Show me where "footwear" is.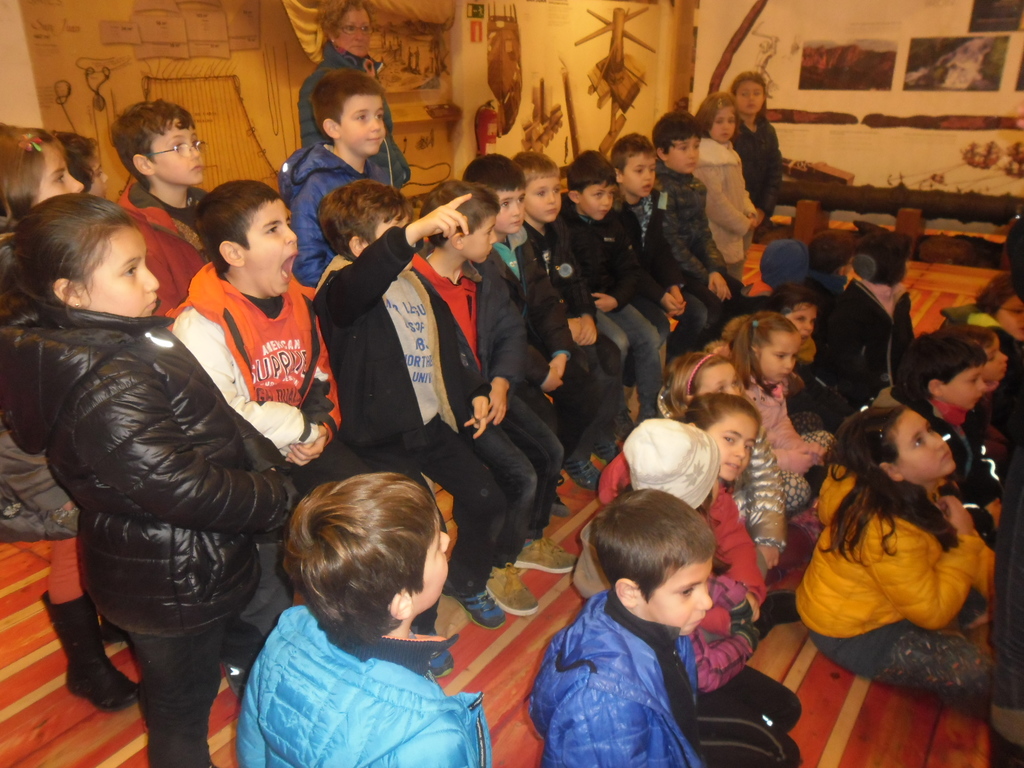
"footwear" is at box=[758, 591, 802, 638].
